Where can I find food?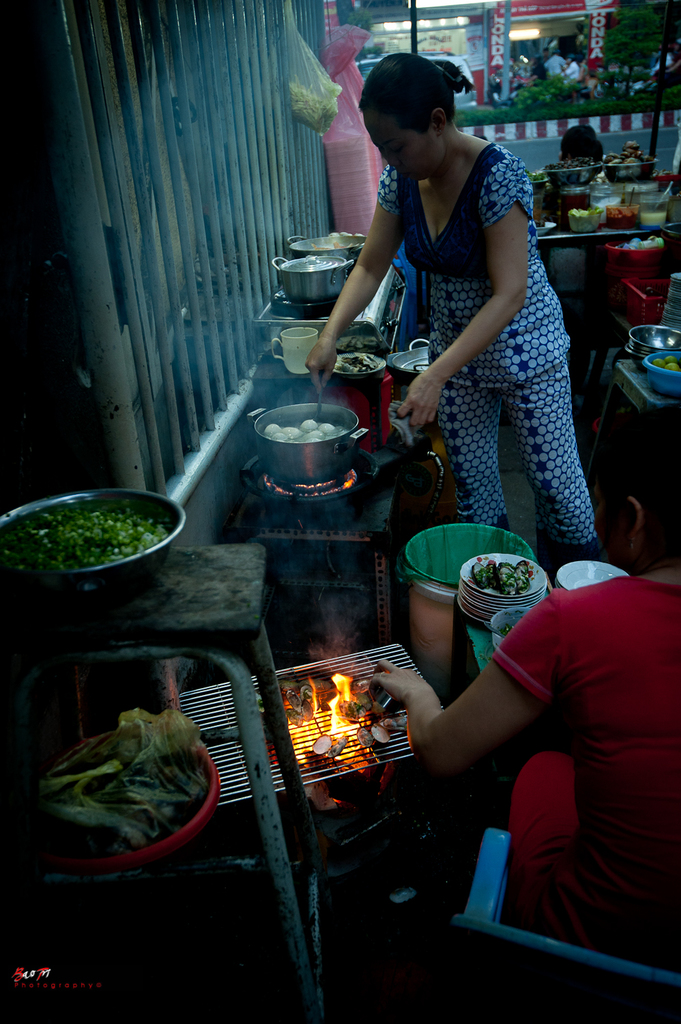
You can find it at detection(0, 510, 170, 571).
